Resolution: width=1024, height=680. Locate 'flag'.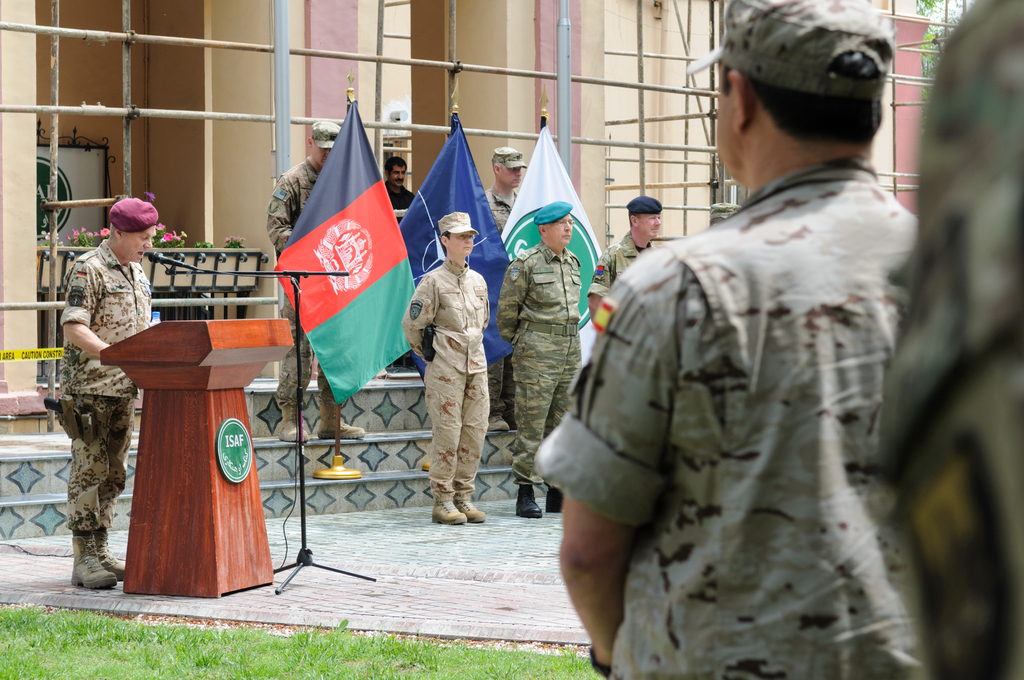
locate(394, 117, 525, 369).
